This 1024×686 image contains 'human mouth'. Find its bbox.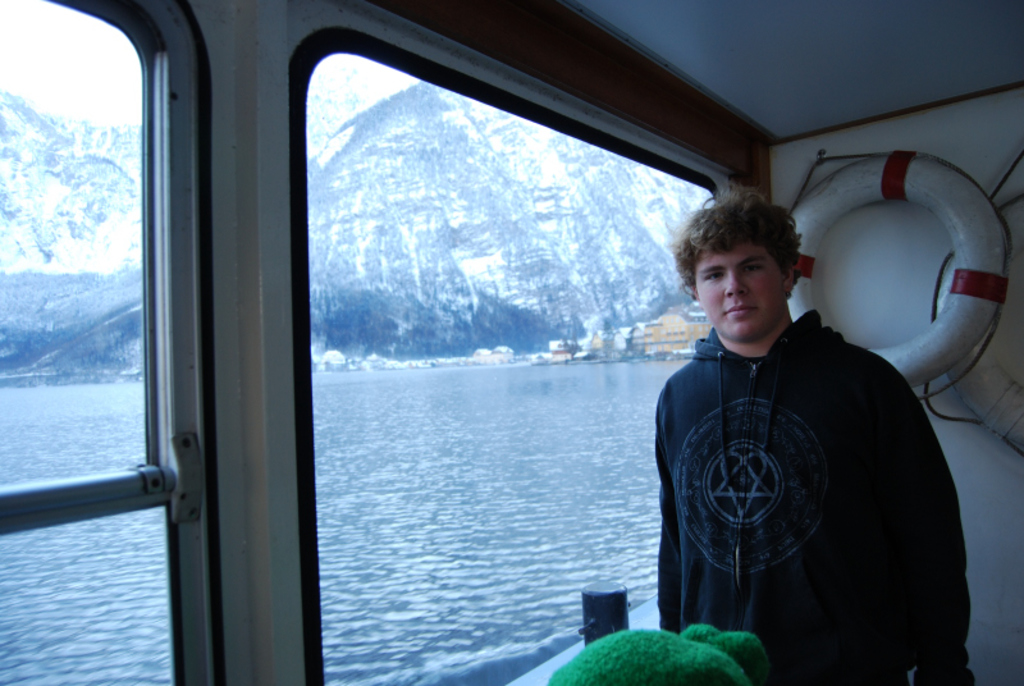
l=723, t=303, r=751, b=314.
